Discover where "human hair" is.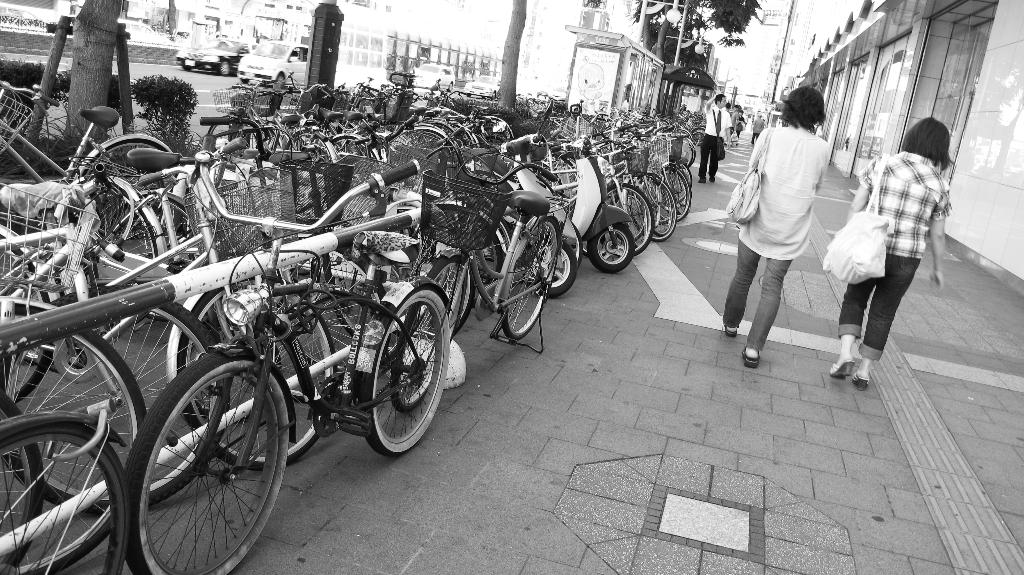
Discovered at left=780, top=85, right=830, bottom=133.
